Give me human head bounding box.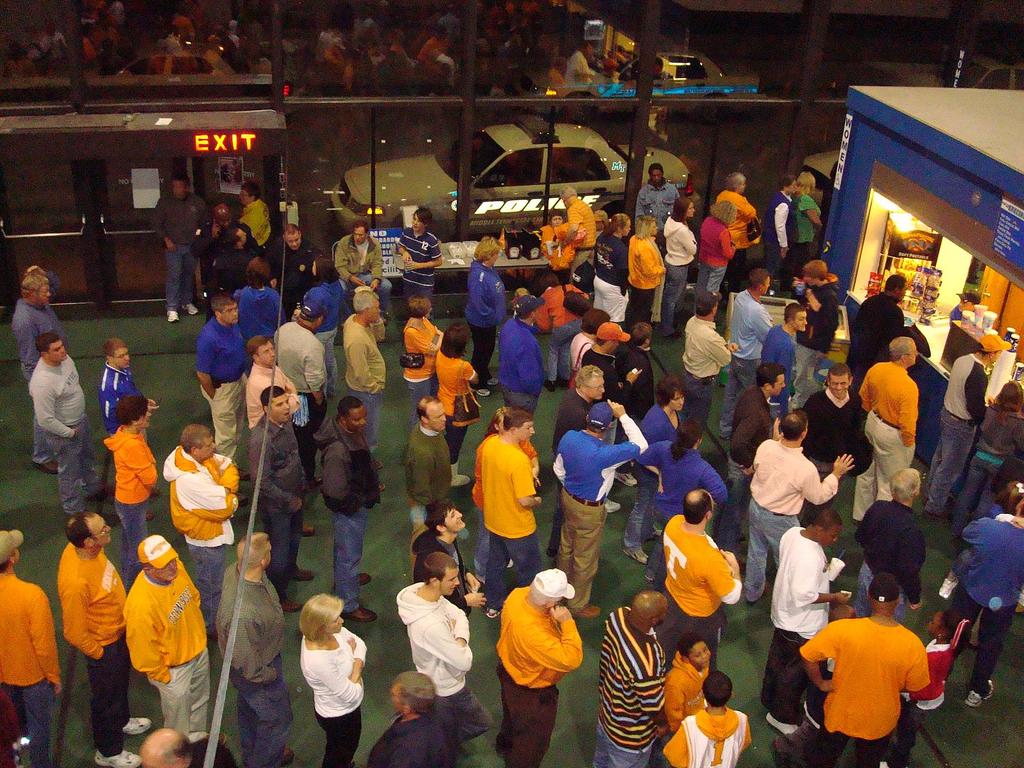
Rect(352, 223, 372, 246).
